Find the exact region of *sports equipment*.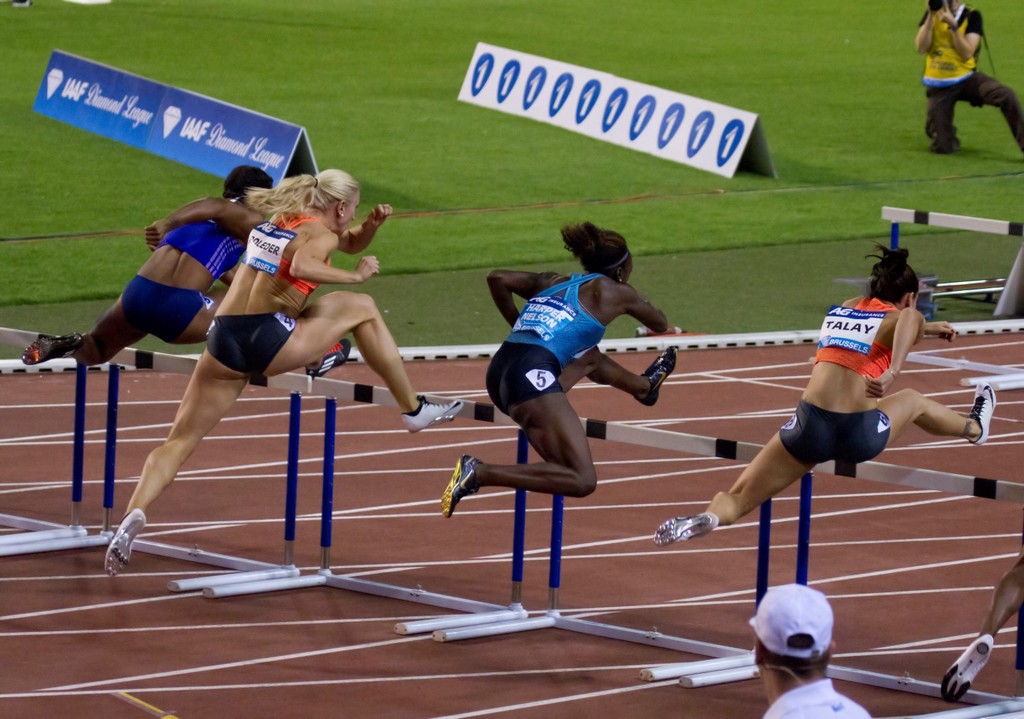
Exact region: box(963, 384, 997, 442).
